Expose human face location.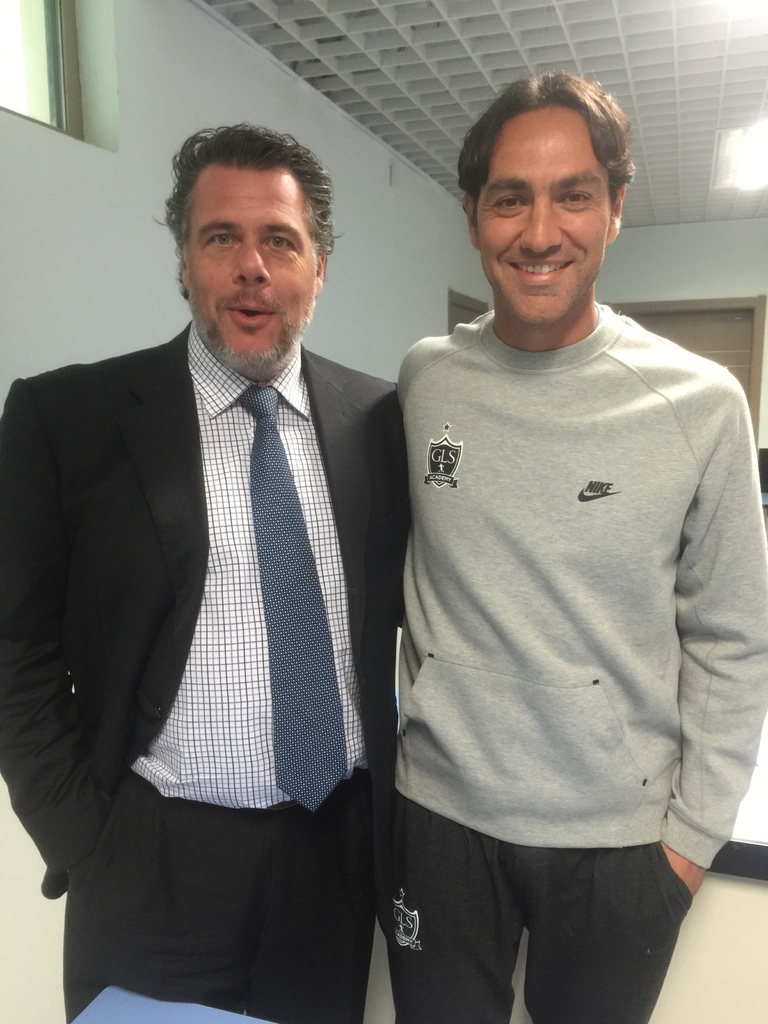
Exposed at [179, 161, 322, 370].
